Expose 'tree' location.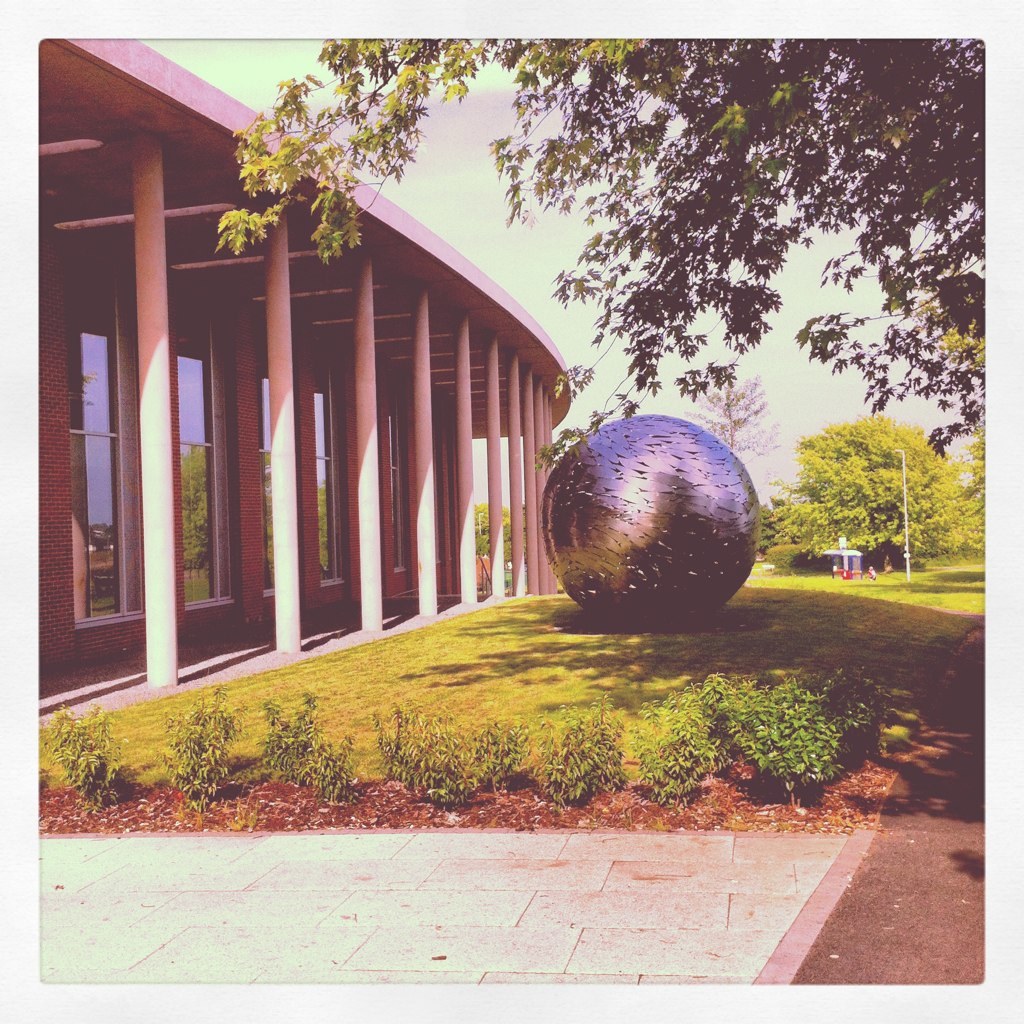
Exposed at Rect(210, 38, 999, 444).
